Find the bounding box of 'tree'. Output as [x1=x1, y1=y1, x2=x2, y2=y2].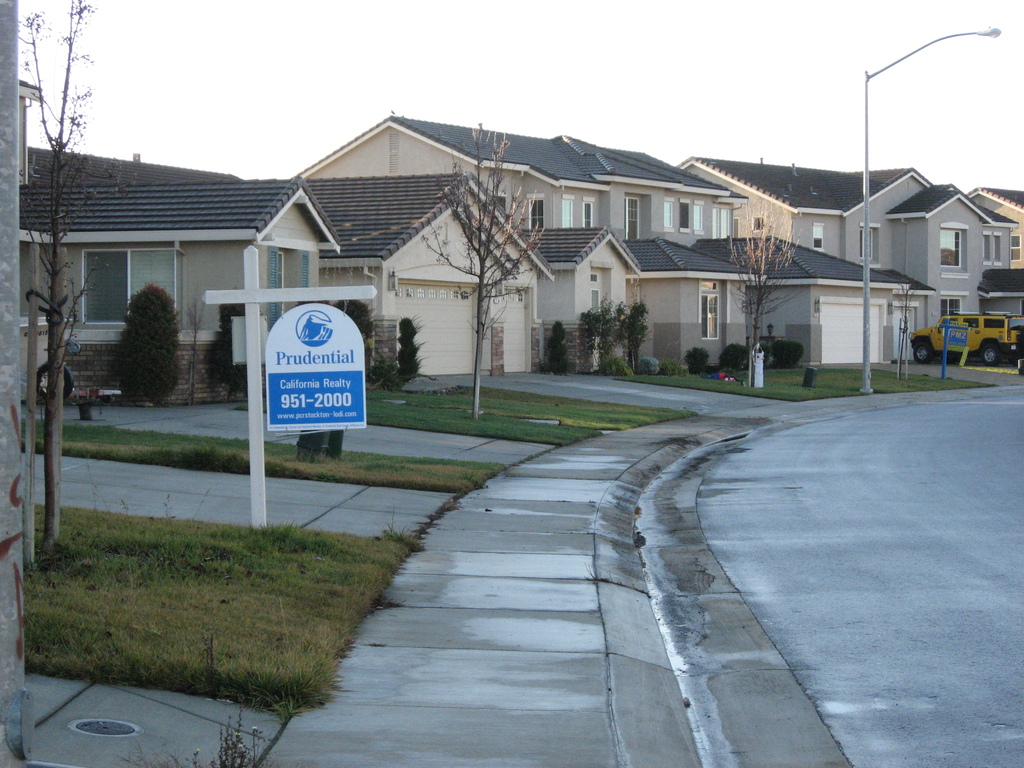
[x1=417, y1=113, x2=545, y2=419].
